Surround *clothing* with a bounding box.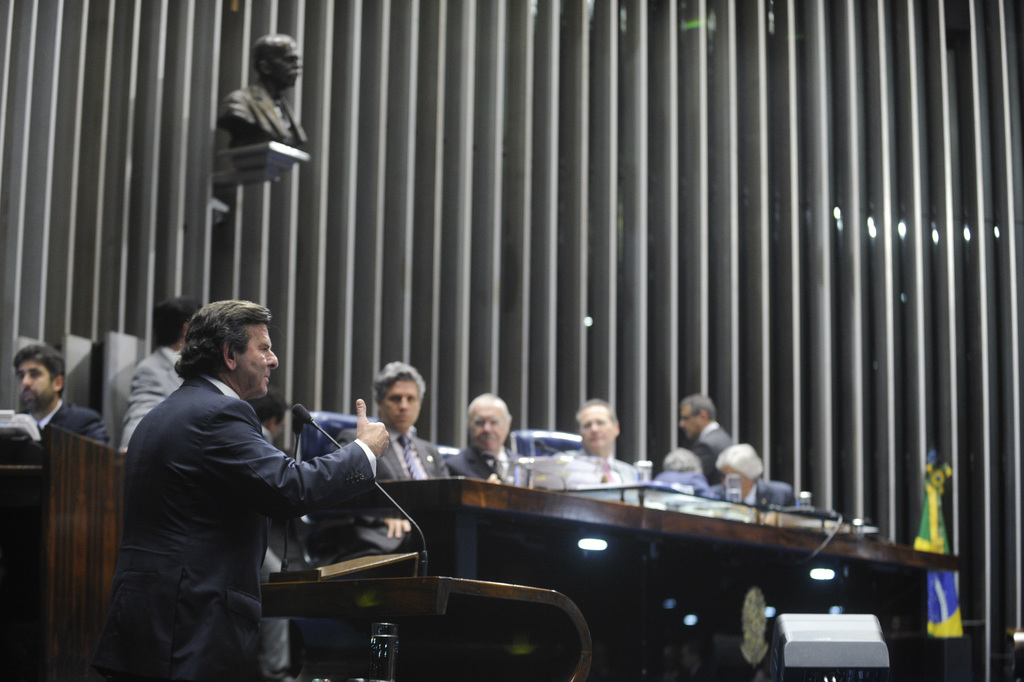
rect(122, 358, 378, 679).
